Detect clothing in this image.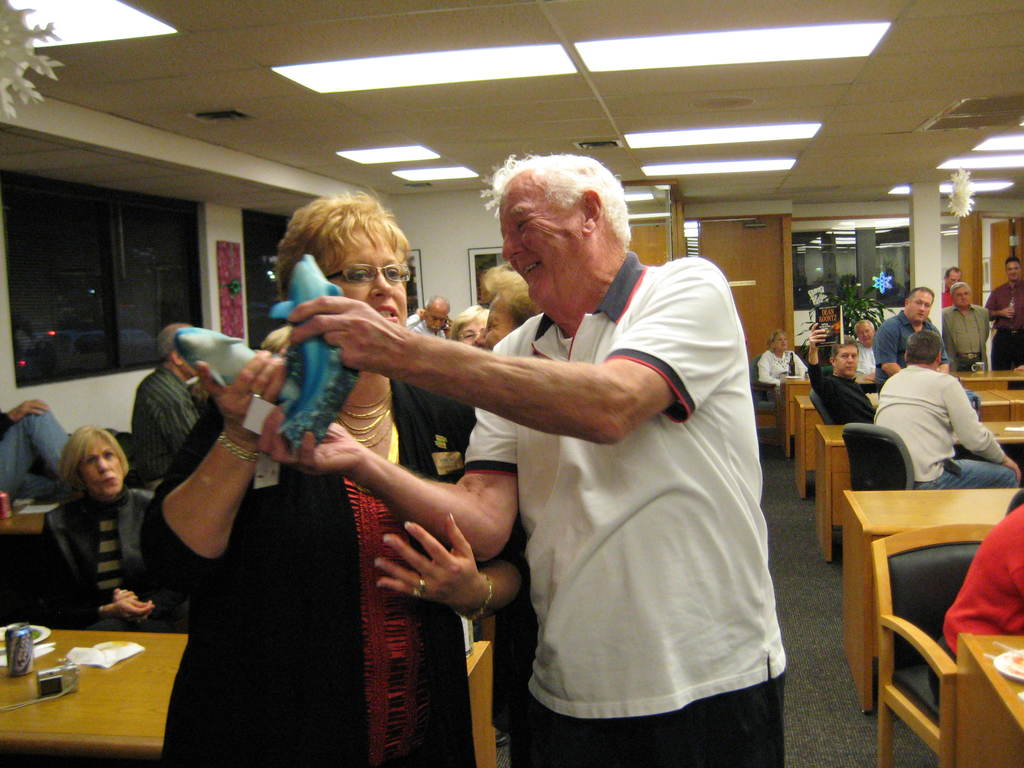
Detection: [133,365,527,767].
